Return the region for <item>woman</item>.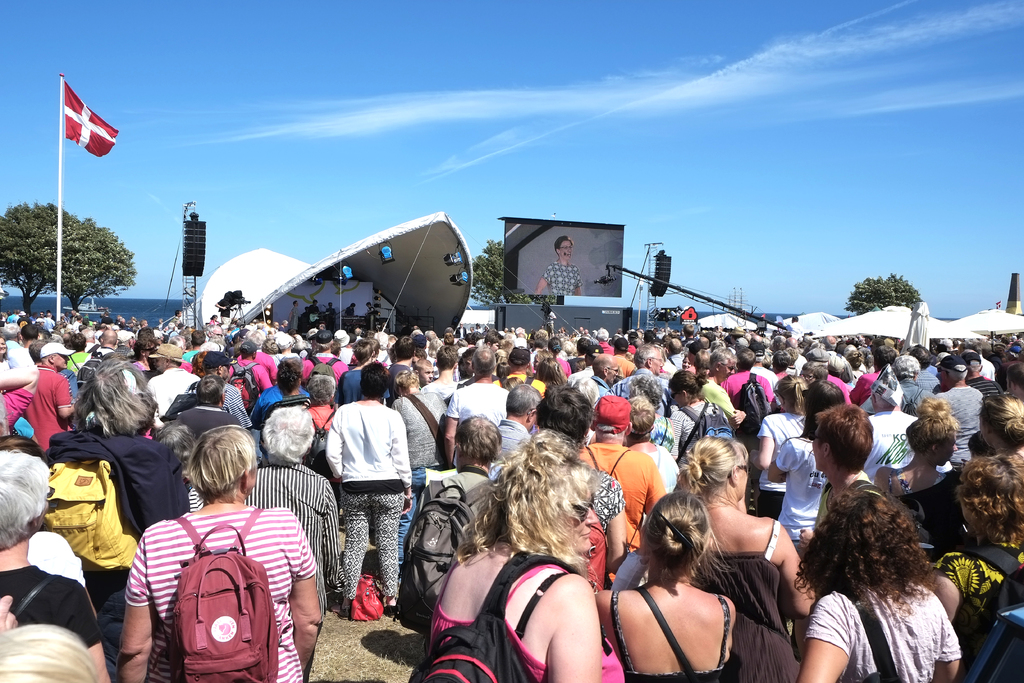
(575,360,585,373).
